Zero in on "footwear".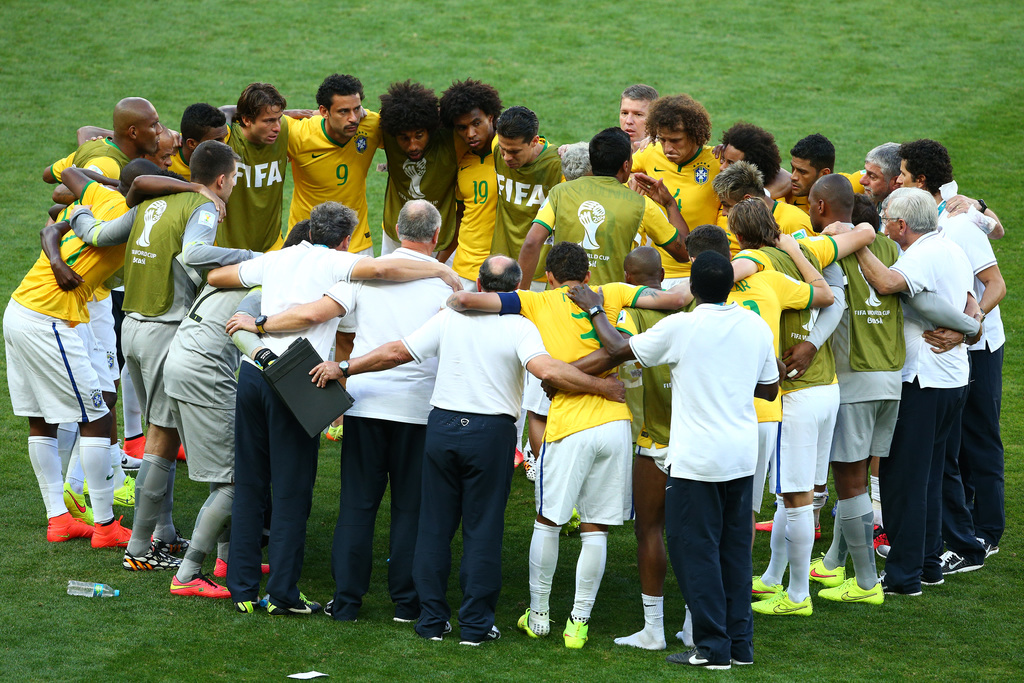
Zeroed in: (x1=394, y1=600, x2=445, y2=629).
